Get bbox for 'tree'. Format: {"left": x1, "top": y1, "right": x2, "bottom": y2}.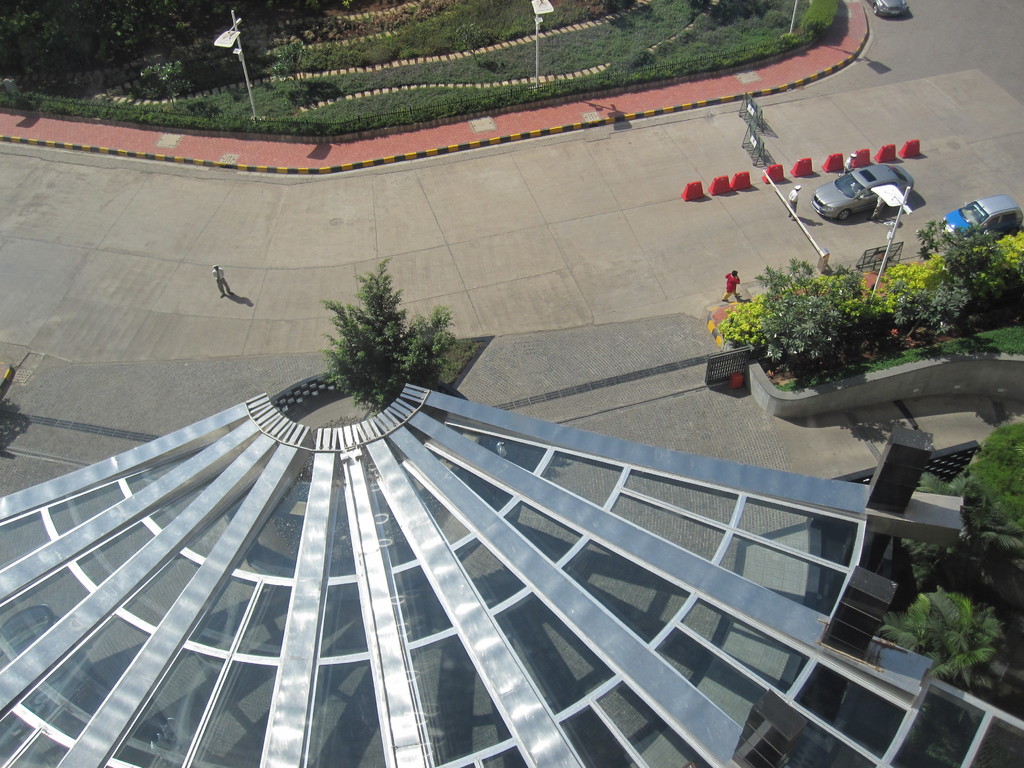
{"left": 314, "top": 253, "right": 457, "bottom": 414}.
